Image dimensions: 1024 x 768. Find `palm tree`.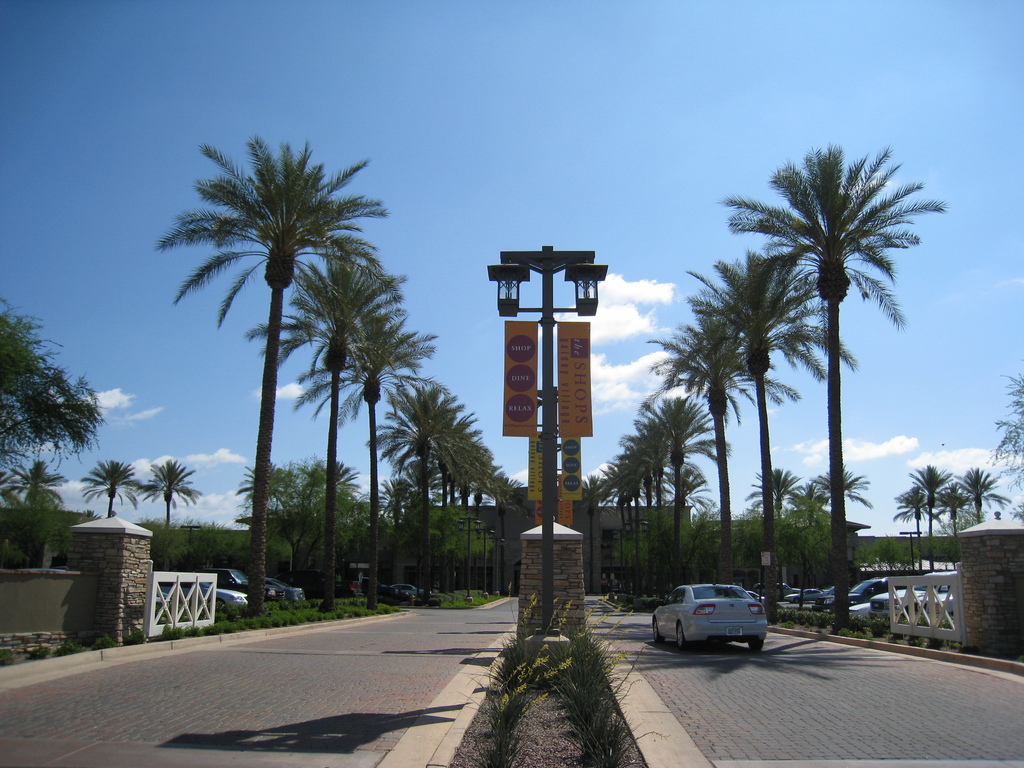
473, 425, 508, 497.
